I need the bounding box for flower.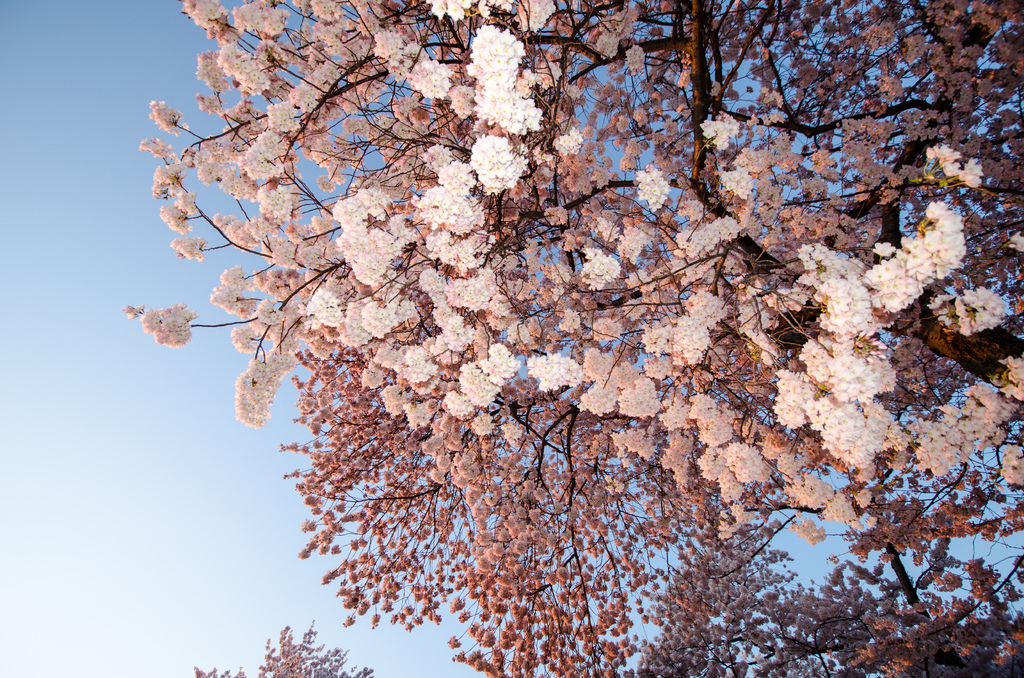
Here it is: {"x1": 128, "y1": 295, "x2": 198, "y2": 354}.
